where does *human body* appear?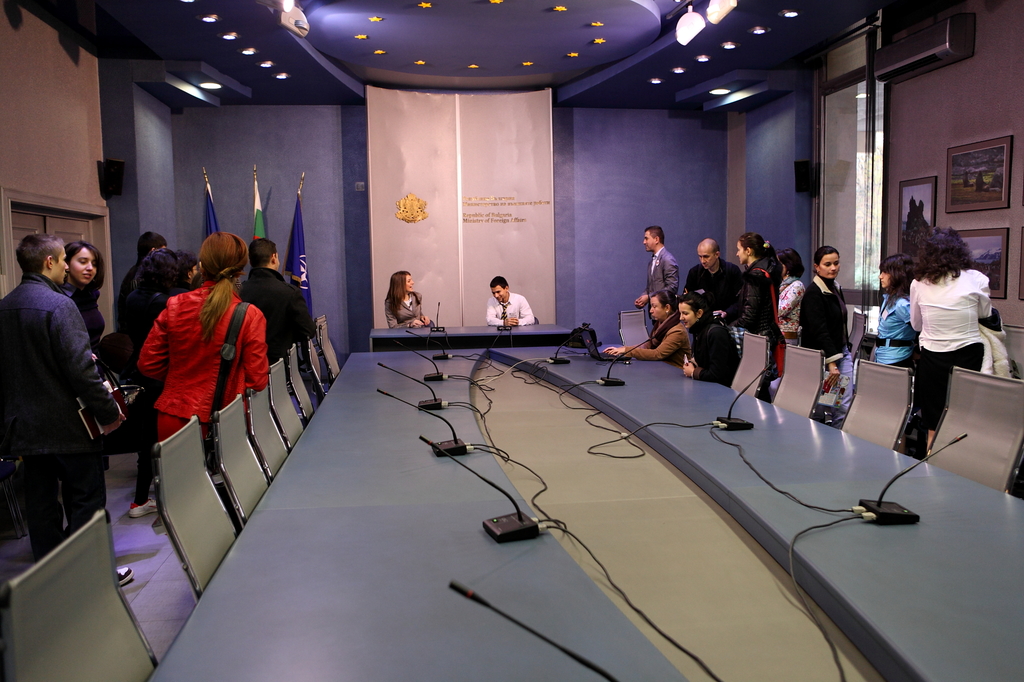
Appears at [0, 236, 136, 577].
